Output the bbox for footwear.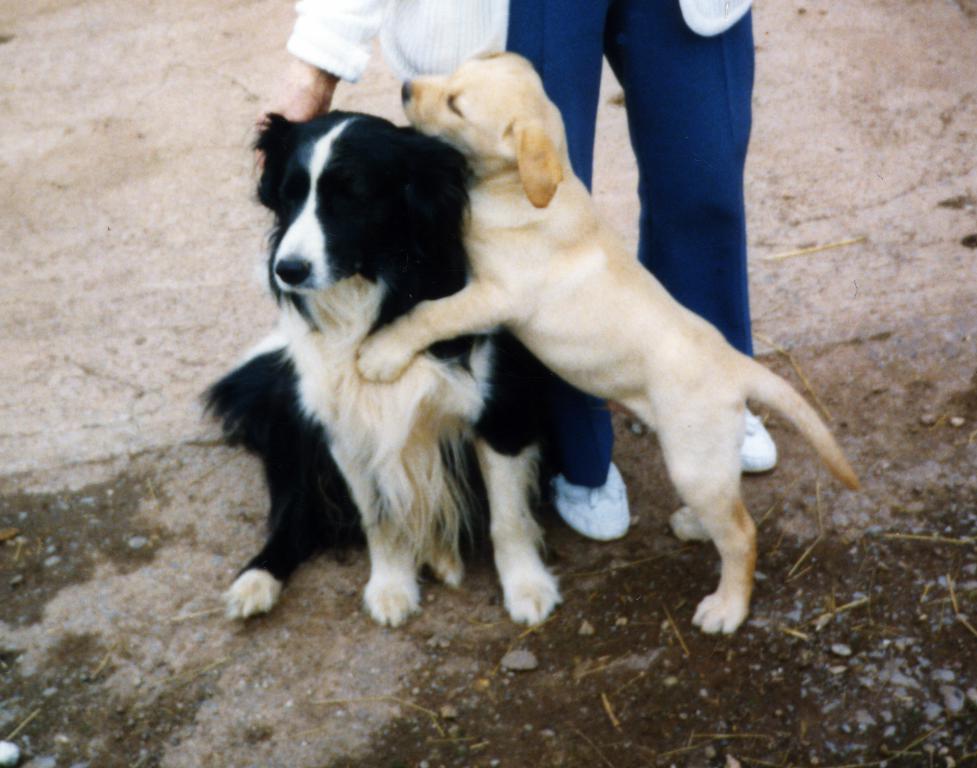
739:405:775:473.
